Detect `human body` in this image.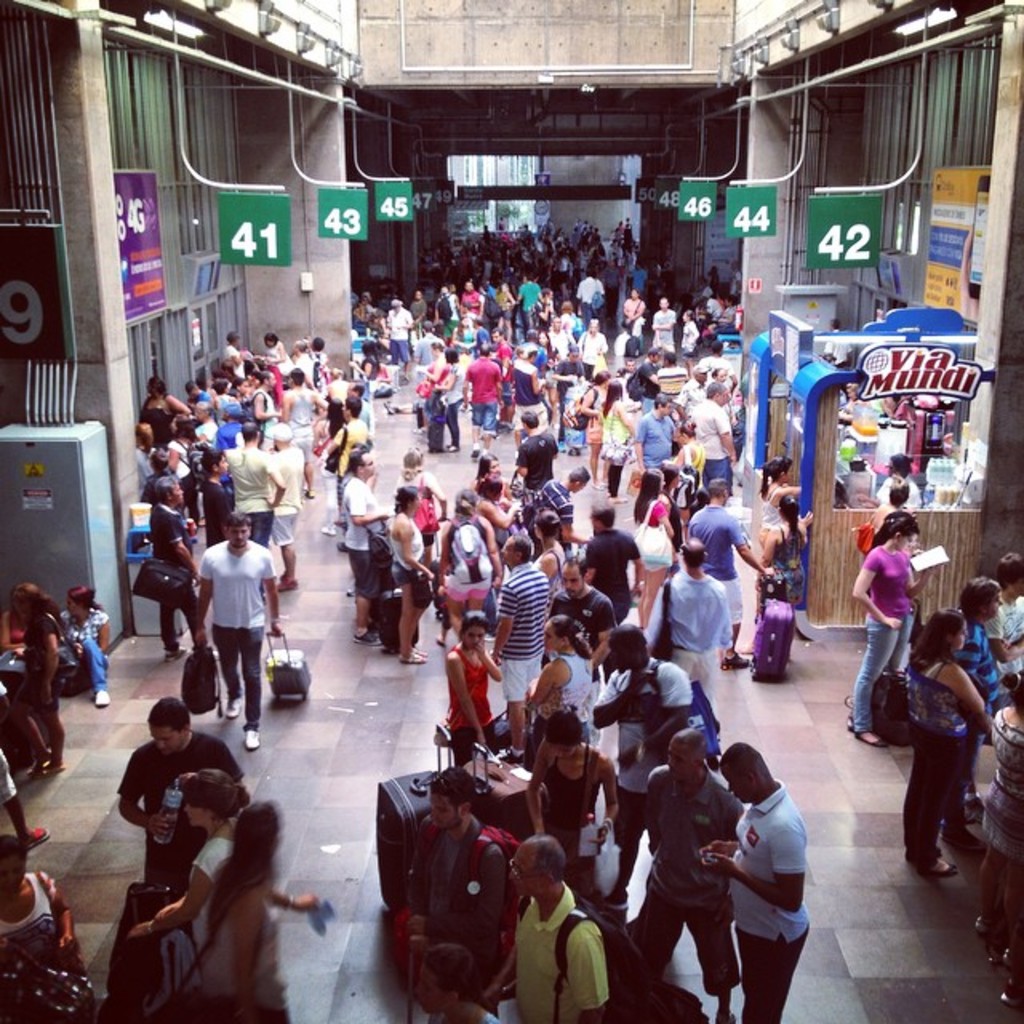
Detection: [450, 320, 470, 357].
